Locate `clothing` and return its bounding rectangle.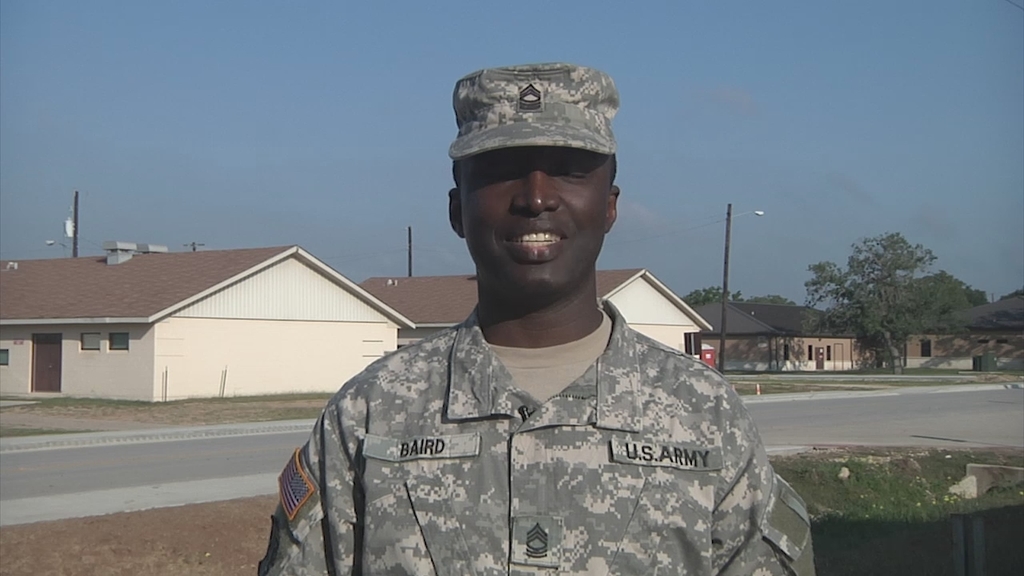
Rect(246, 276, 820, 566).
